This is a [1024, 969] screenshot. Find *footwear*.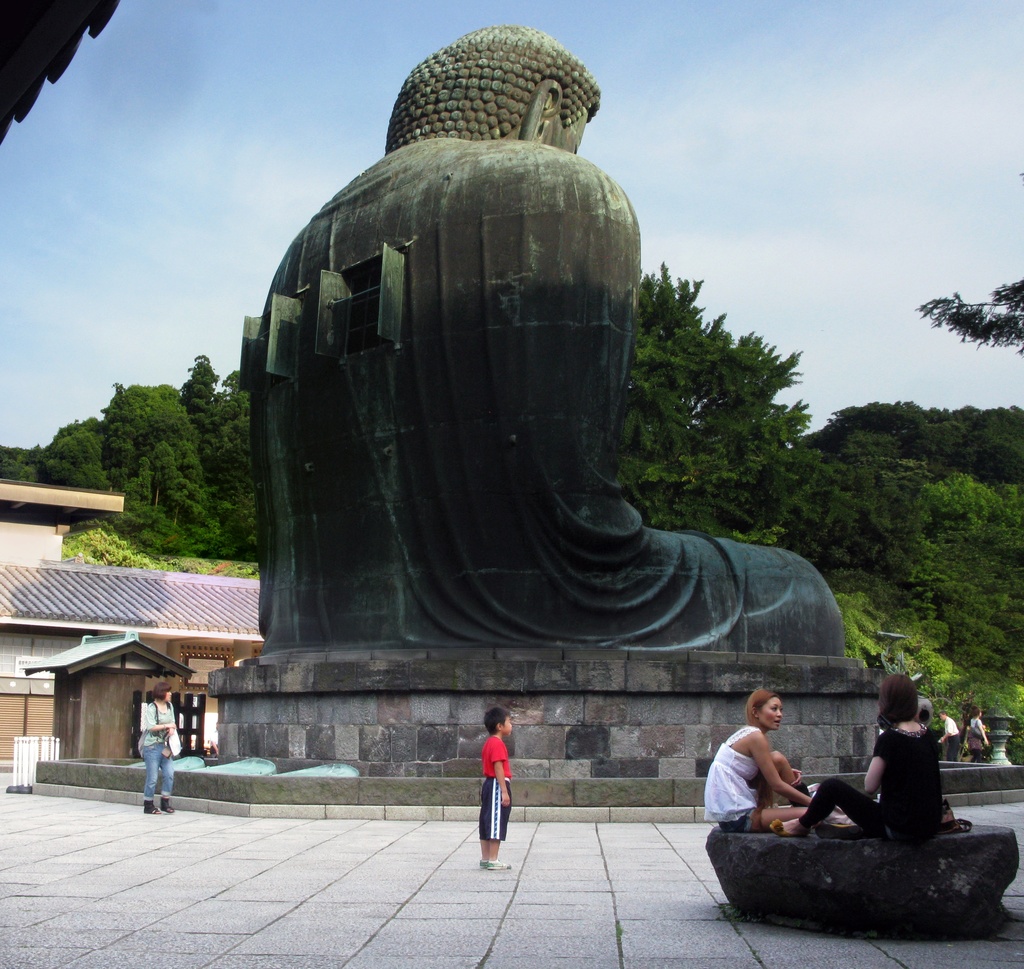
Bounding box: left=479, top=859, right=490, bottom=869.
